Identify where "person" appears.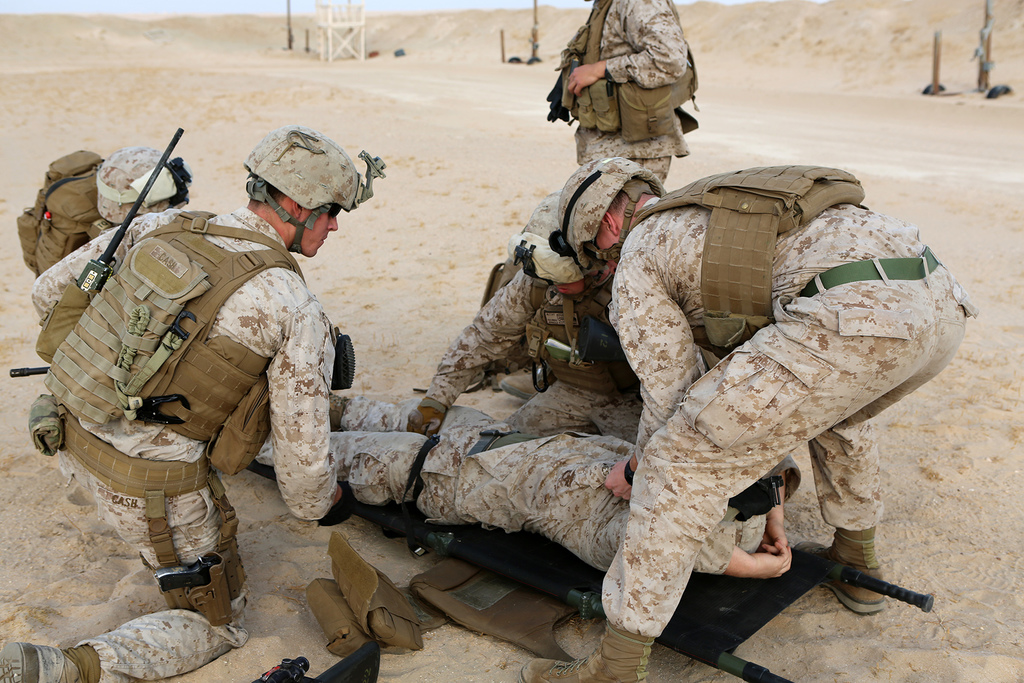
Appears at x1=48, y1=145, x2=331, y2=640.
